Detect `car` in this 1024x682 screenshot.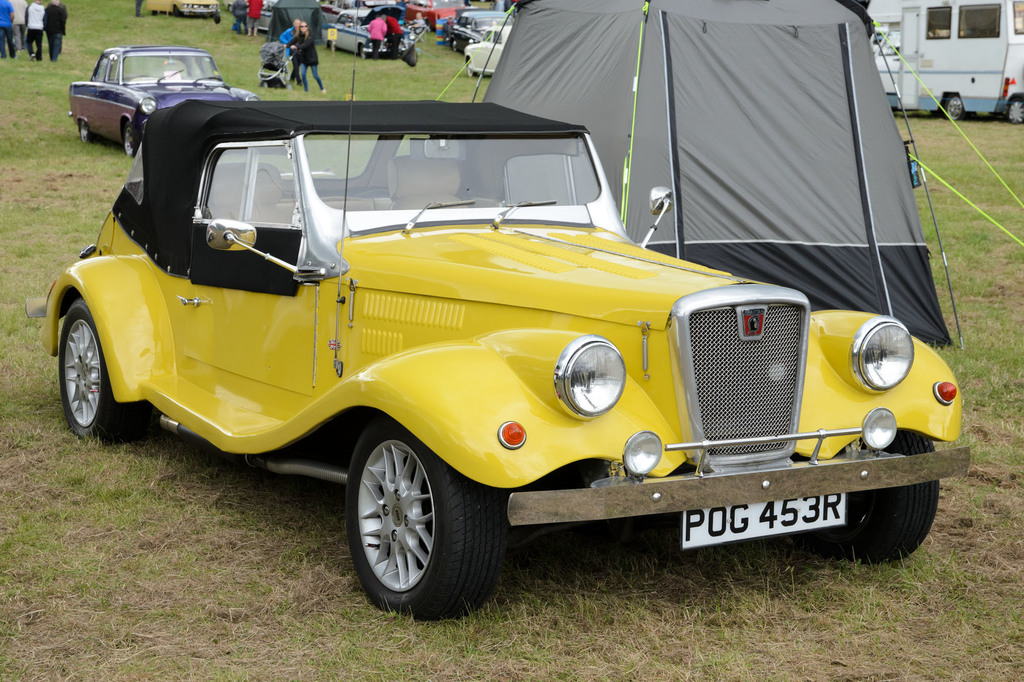
Detection: left=147, top=0, right=220, bottom=19.
